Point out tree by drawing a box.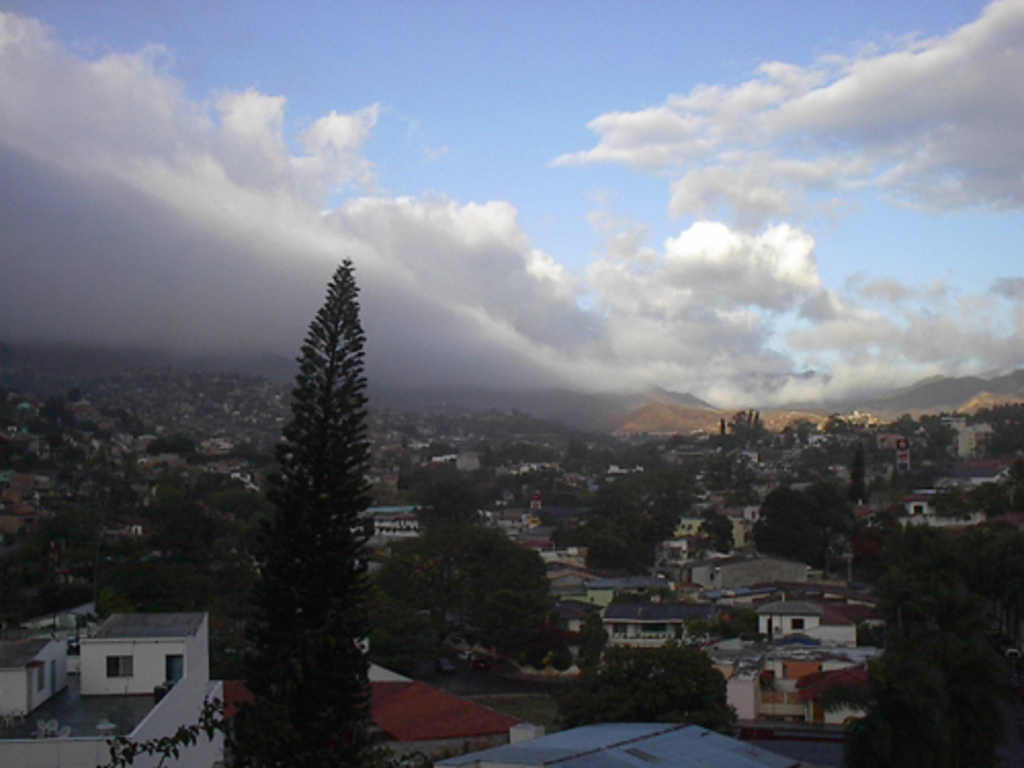
213,238,408,756.
